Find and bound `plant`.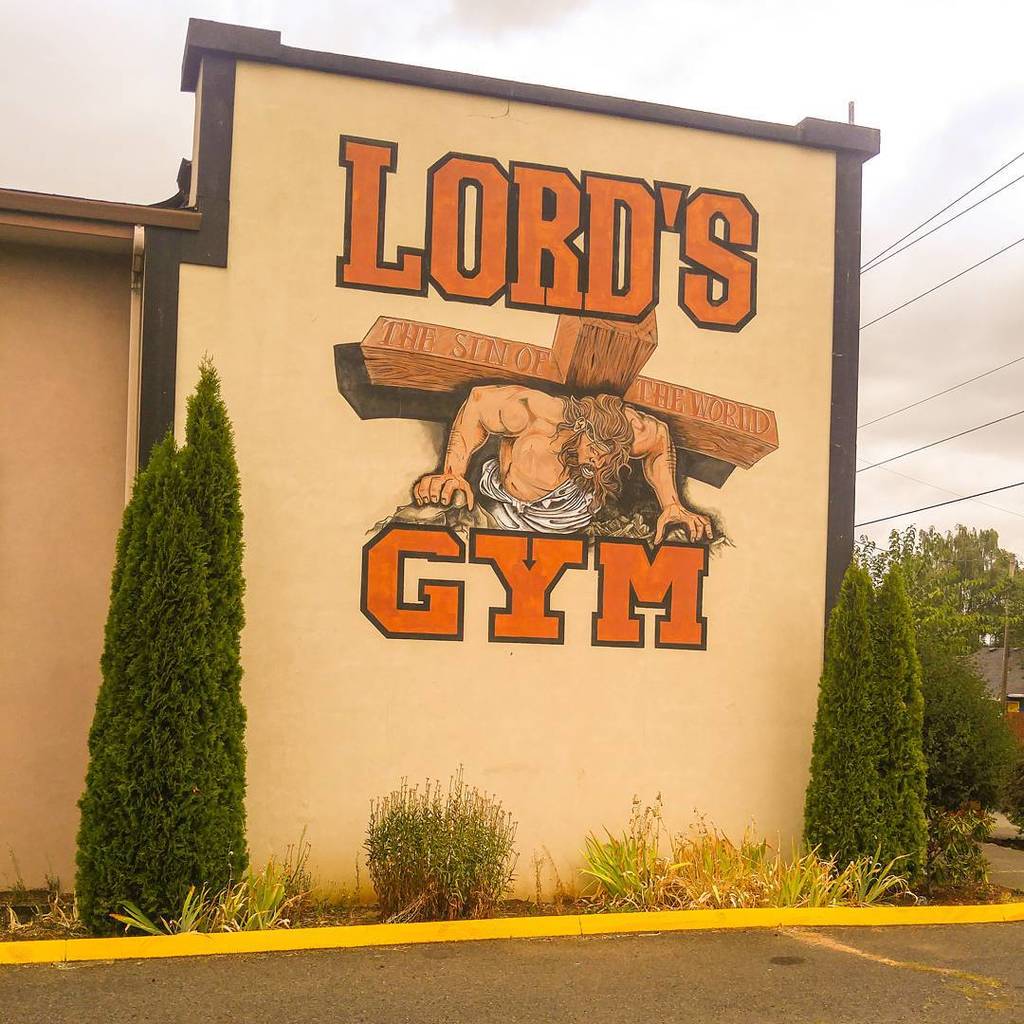
Bound: <region>0, 863, 61, 912</region>.
